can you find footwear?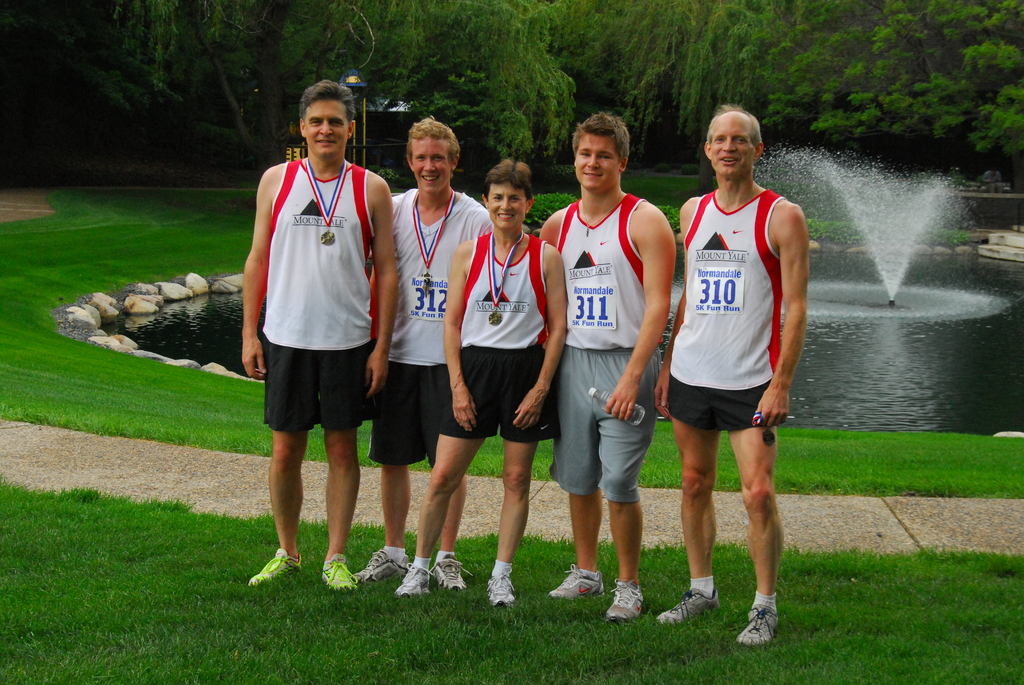
Yes, bounding box: region(250, 548, 303, 588).
